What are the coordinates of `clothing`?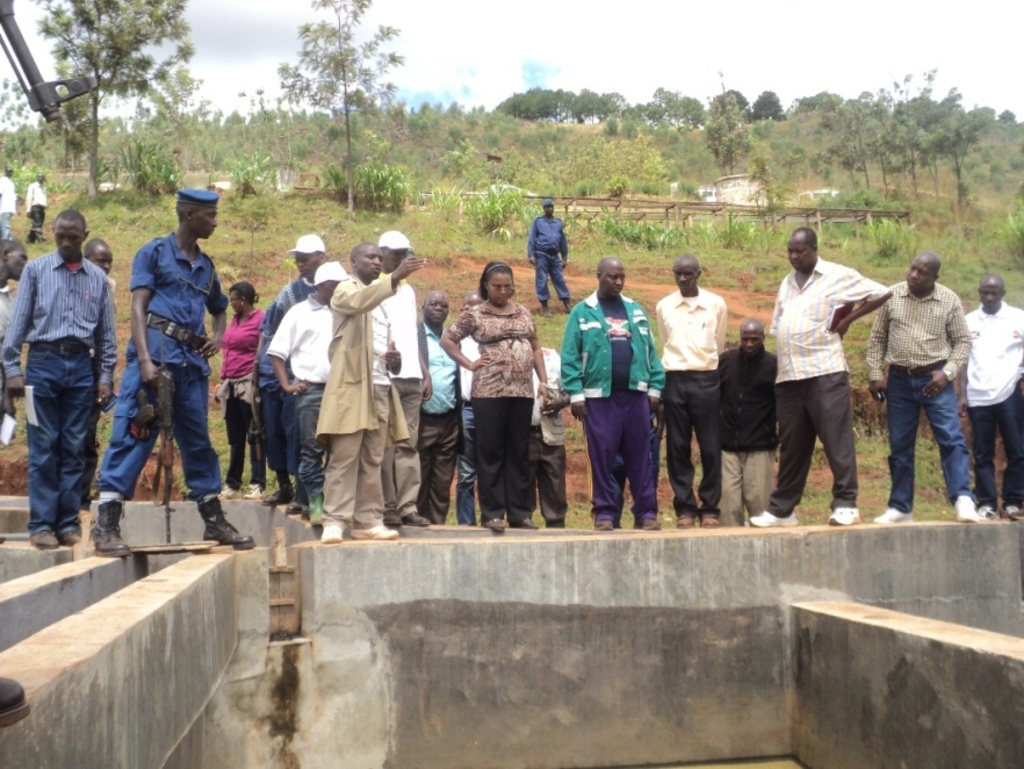
box(958, 304, 1022, 529).
